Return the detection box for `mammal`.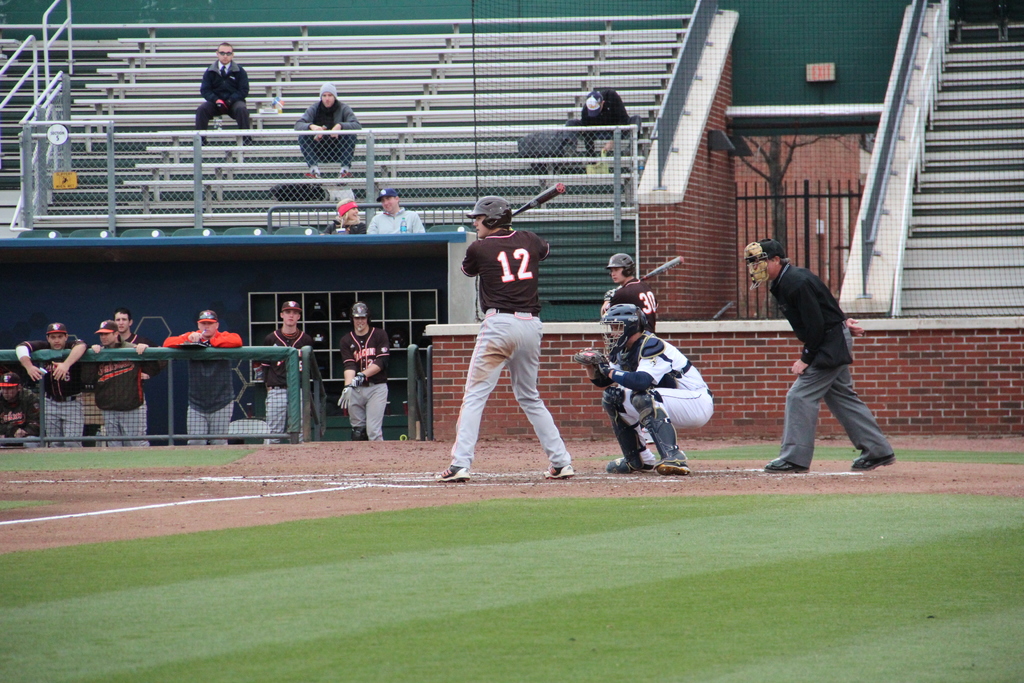
box(86, 317, 147, 454).
